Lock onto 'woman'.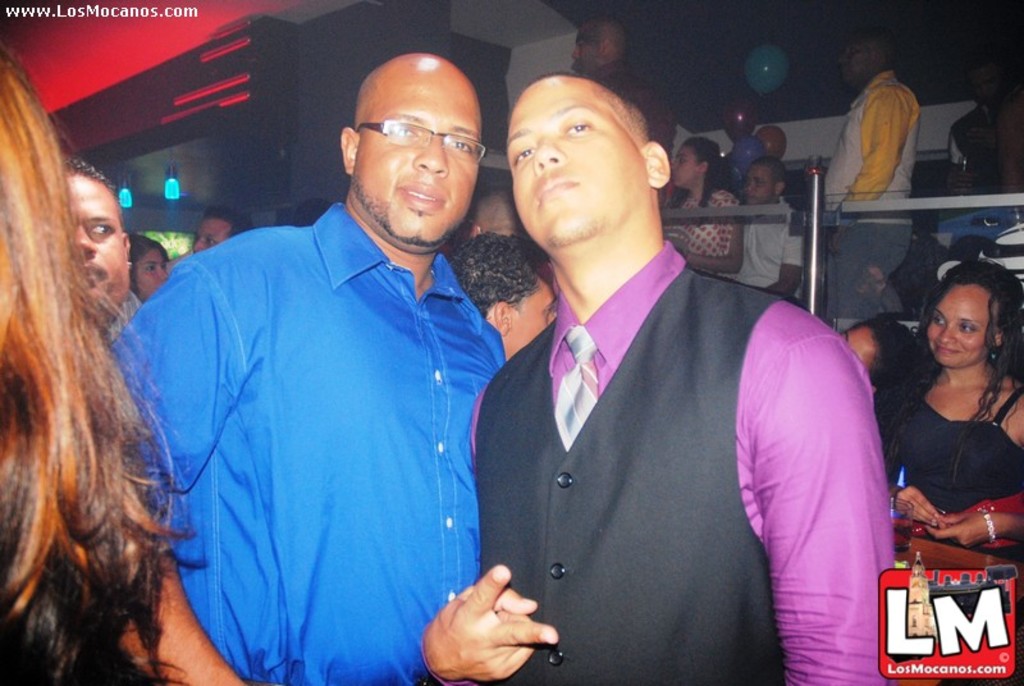
Locked: 841:307:932:453.
